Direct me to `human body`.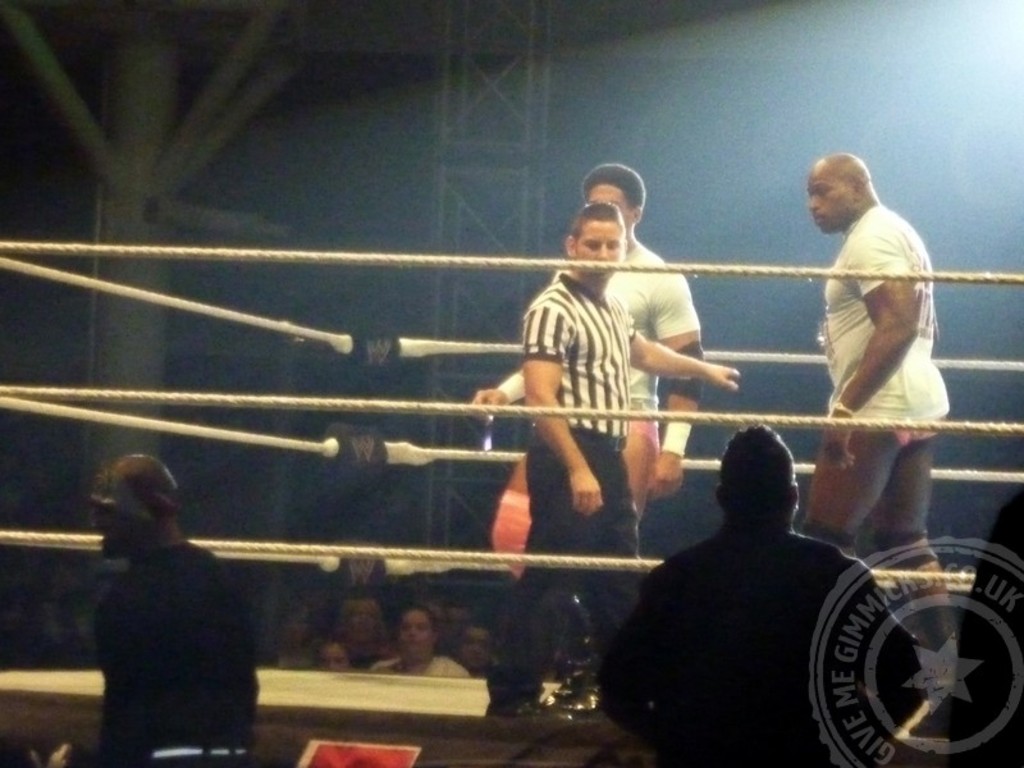
Direction: 521:266:737:713.
